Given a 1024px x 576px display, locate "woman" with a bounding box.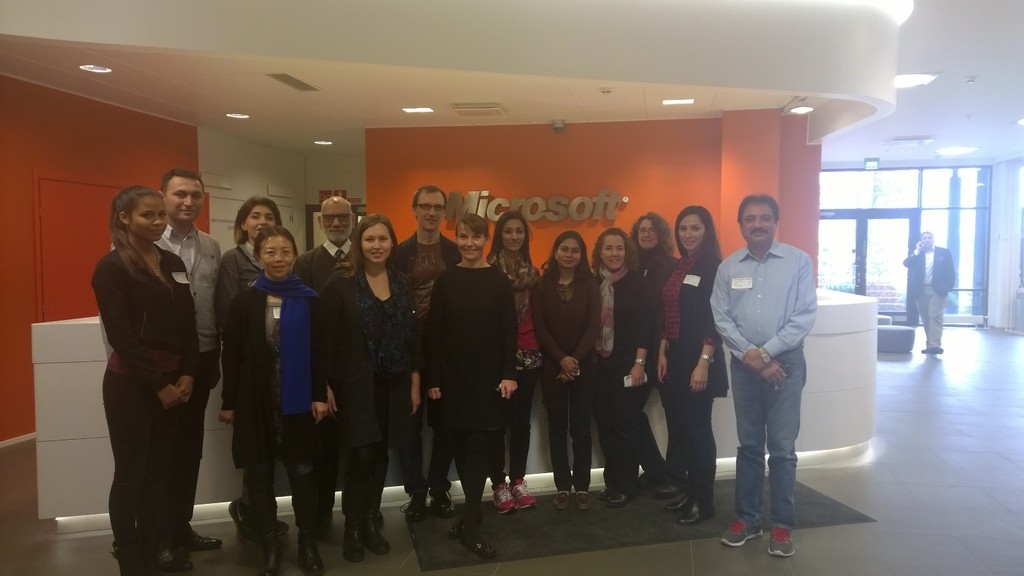
Located: select_region(647, 204, 731, 528).
